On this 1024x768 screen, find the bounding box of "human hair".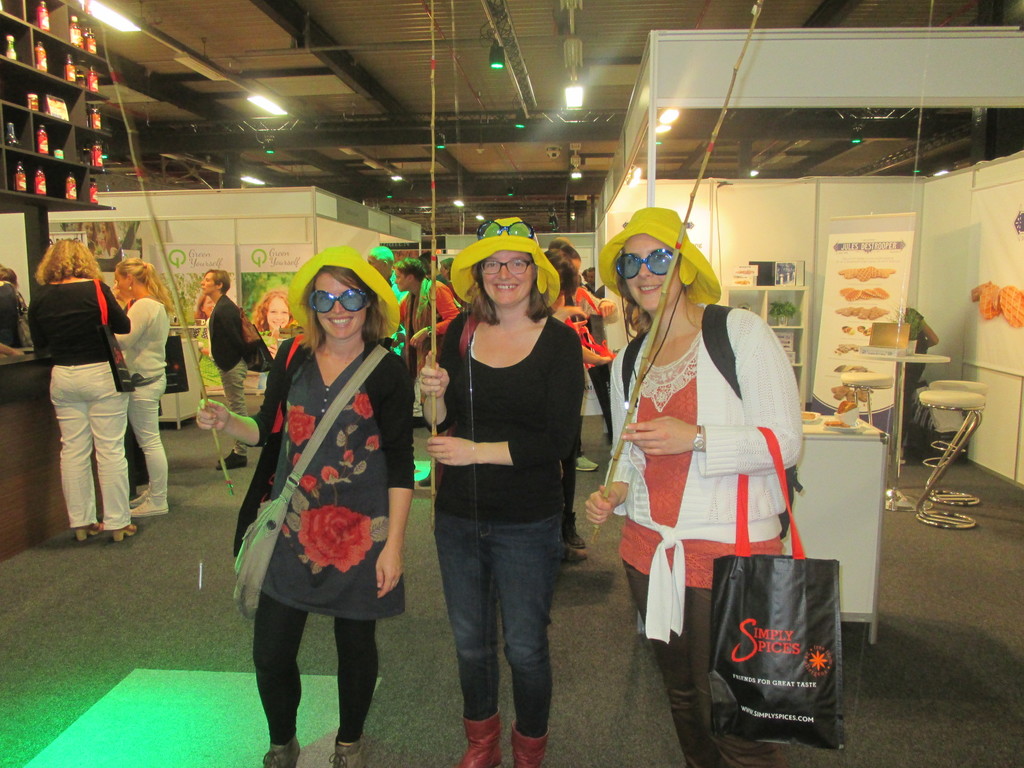
Bounding box: {"left": 204, "top": 268, "right": 230, "bottom": 294}.
